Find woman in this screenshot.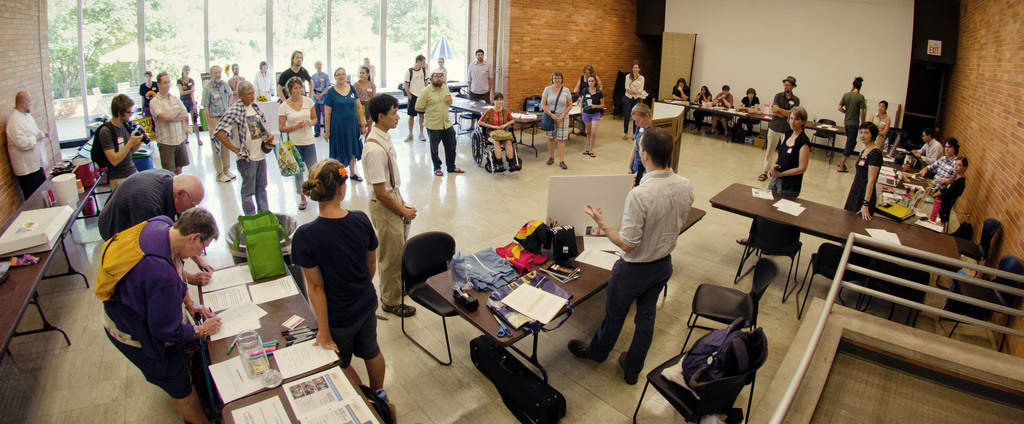
The bounding box for woman is bbox=[325, 69, 368, 184].
